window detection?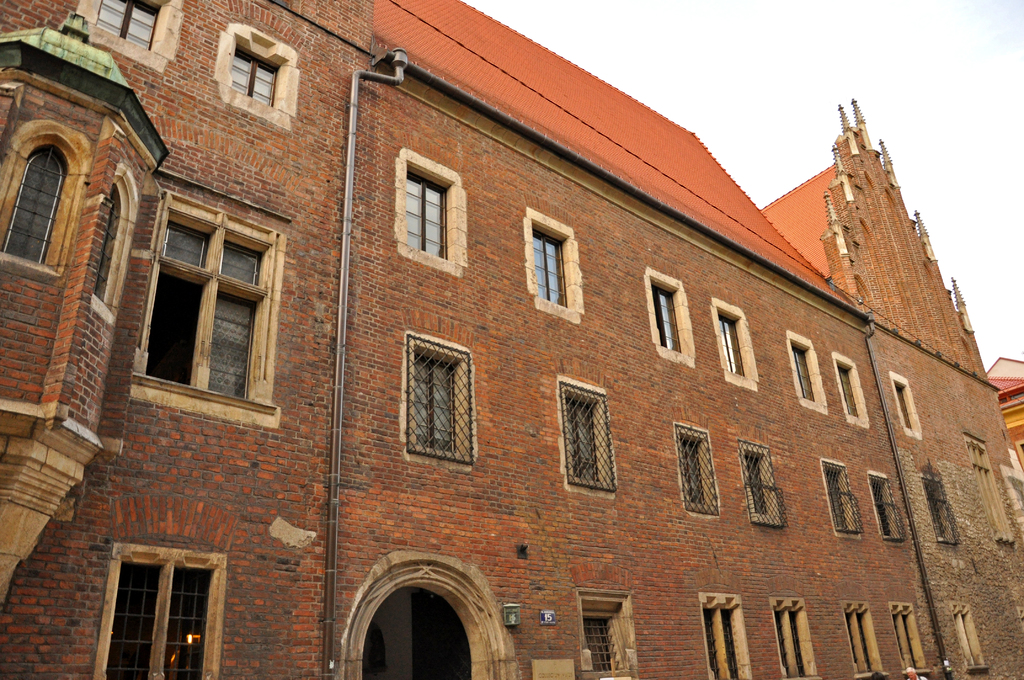
{"left": 405, "top": 170, "right": 452, "bottom": 264}
